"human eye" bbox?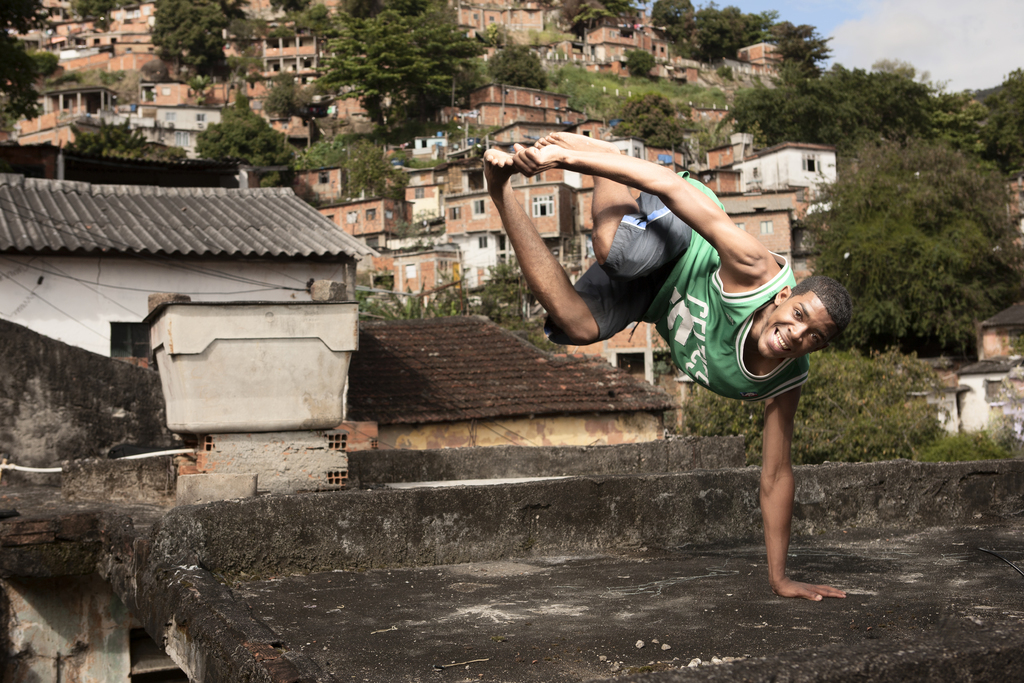
region(808, 329, 818, 343)
